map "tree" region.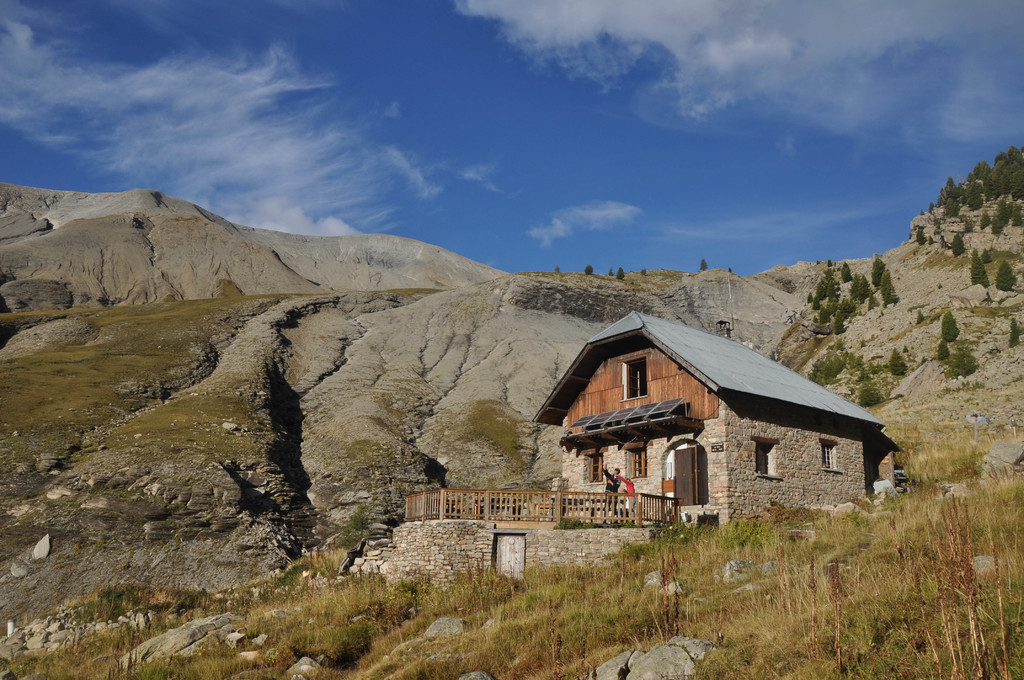
Mapped to bbox=(1009, 315, 1023, 348).
